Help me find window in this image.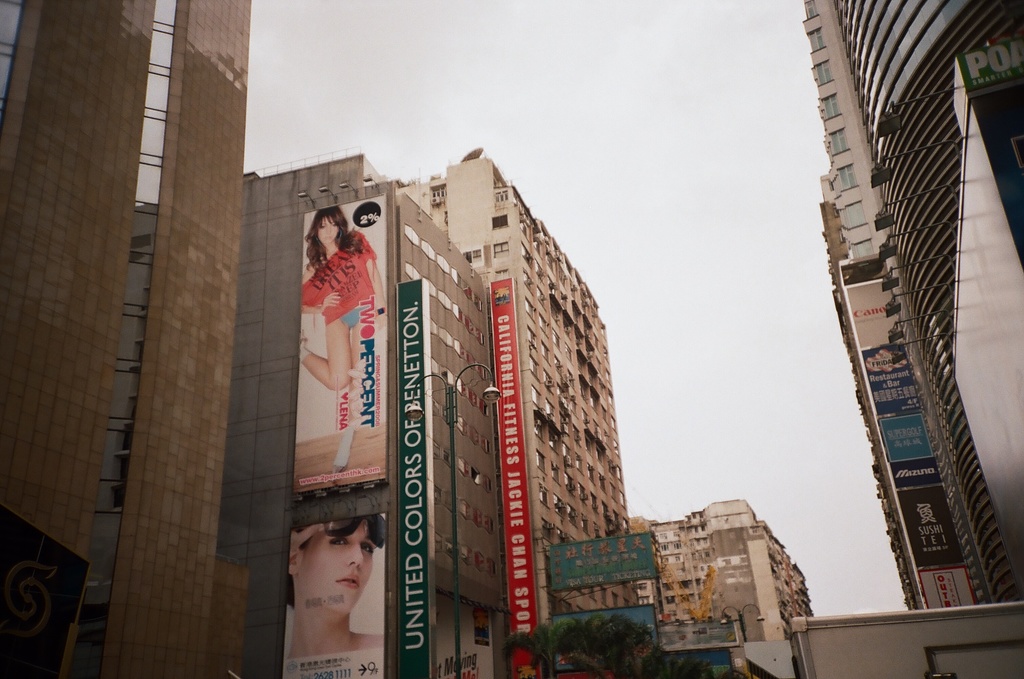
Found it: crop(813, 58, 833, 83).
